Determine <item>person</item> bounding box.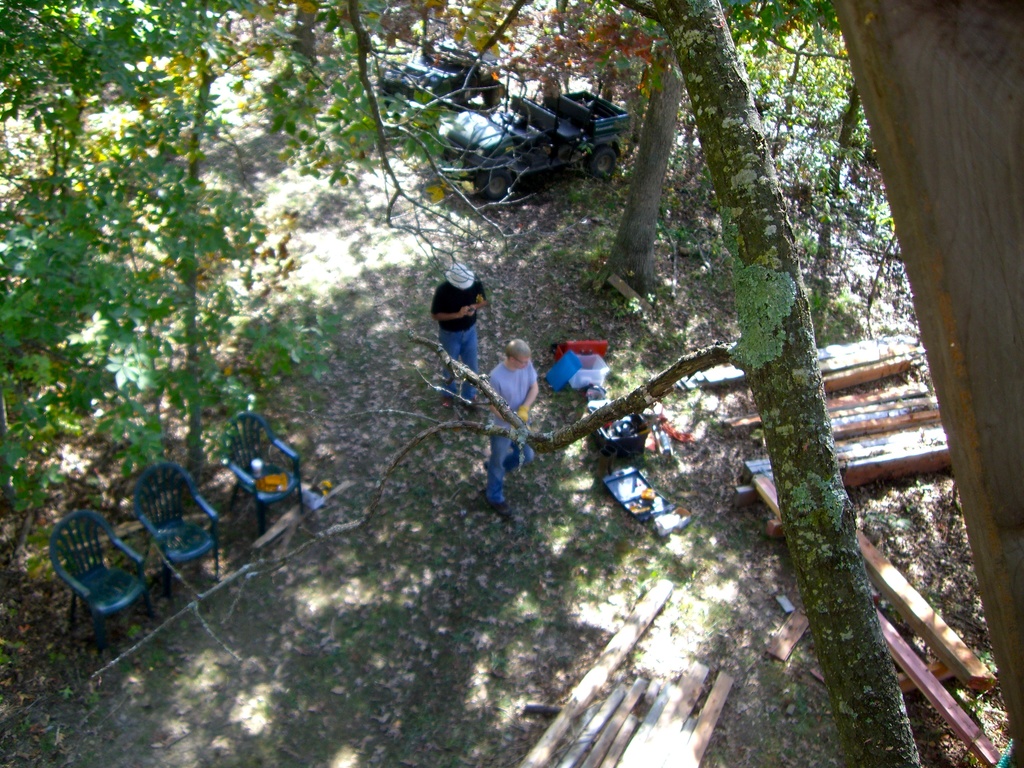
Determined: <bbox>485, 336, 536, 517</bbox>.
